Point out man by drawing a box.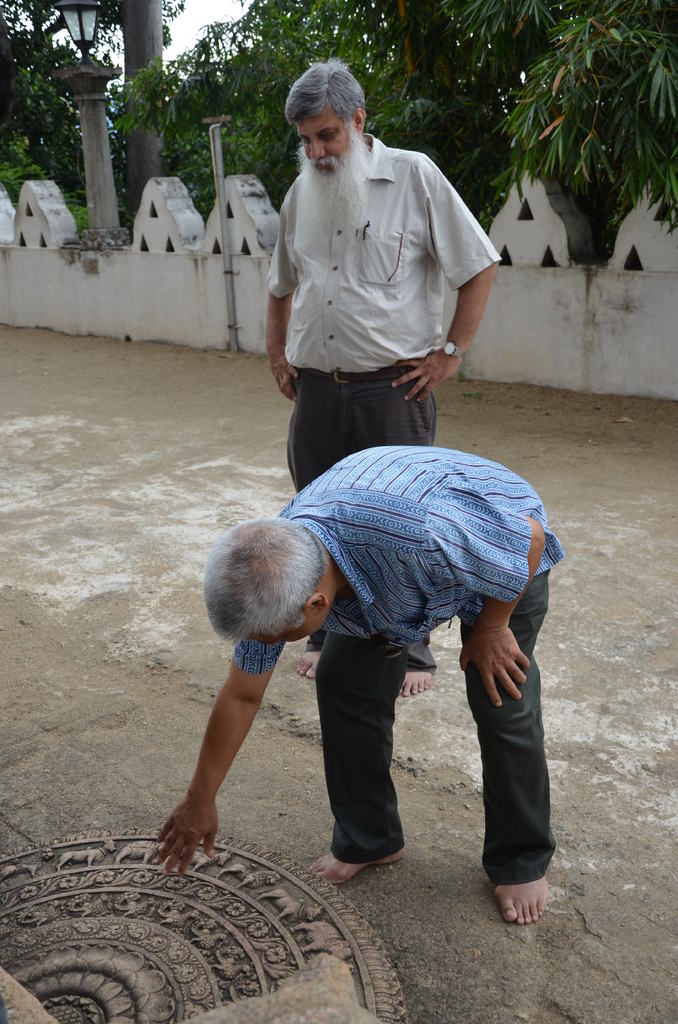
Rect(158, 412, 583, 887).
